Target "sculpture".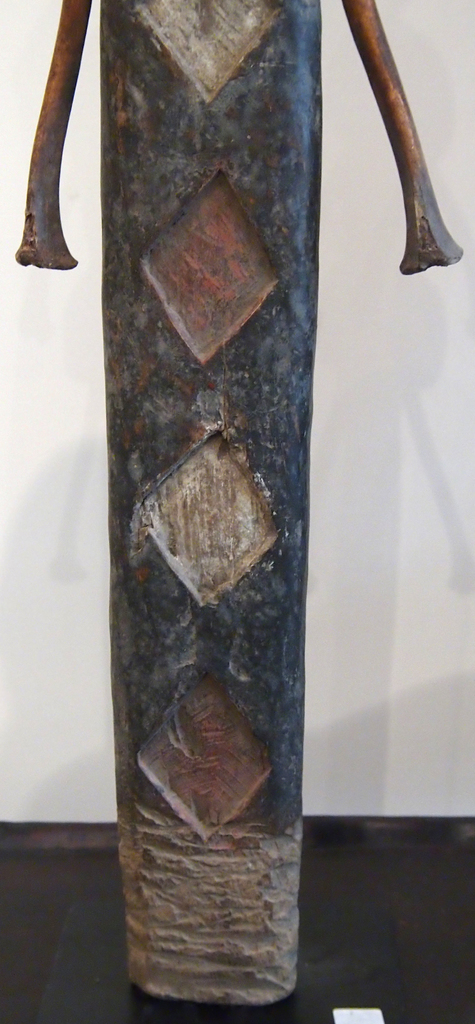
Target region: rect(0, 0, 474, 1023).
